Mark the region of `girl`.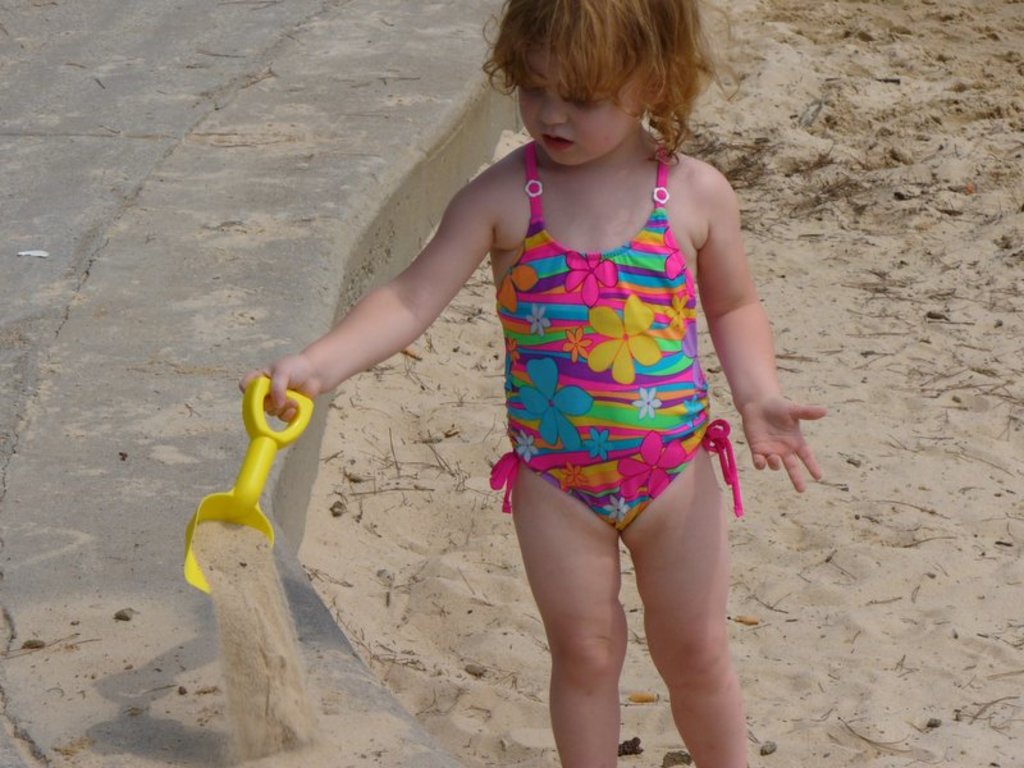
Region: (x1=232, y1=0, x2=829, y2=767).
